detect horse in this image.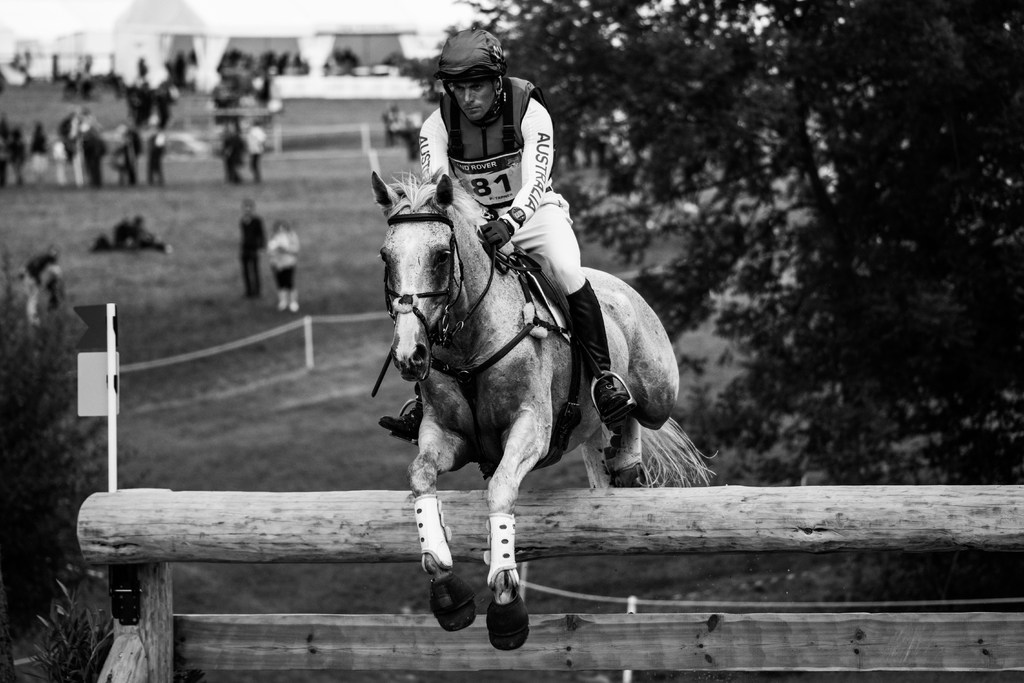
Detection: region(364, 165, 721, 651).
